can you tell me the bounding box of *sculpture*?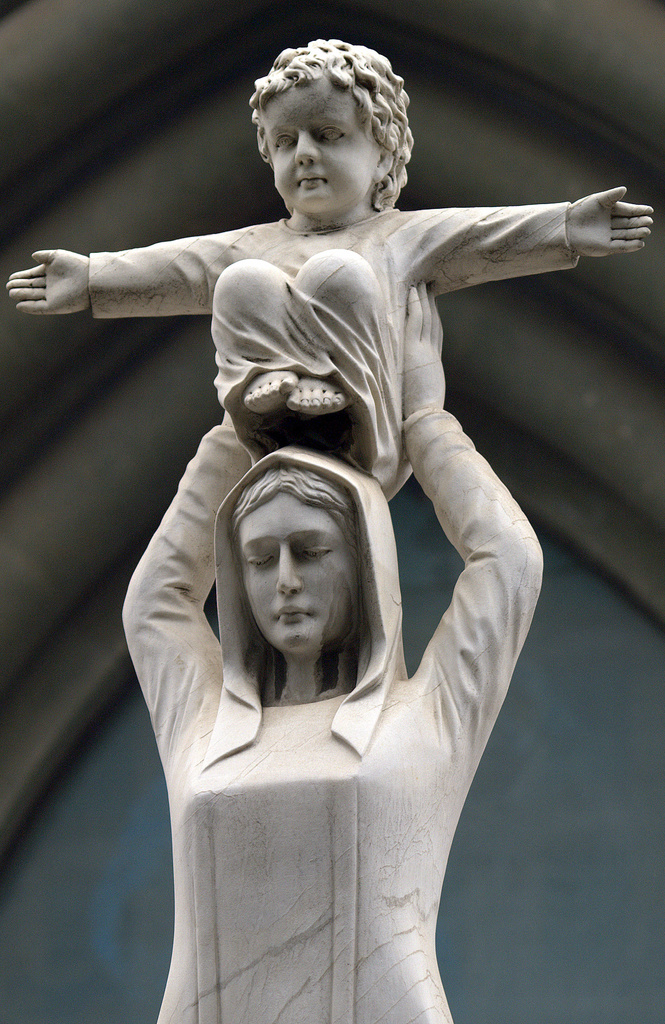
x1=4, y1=26, x2=664, y2=491.
